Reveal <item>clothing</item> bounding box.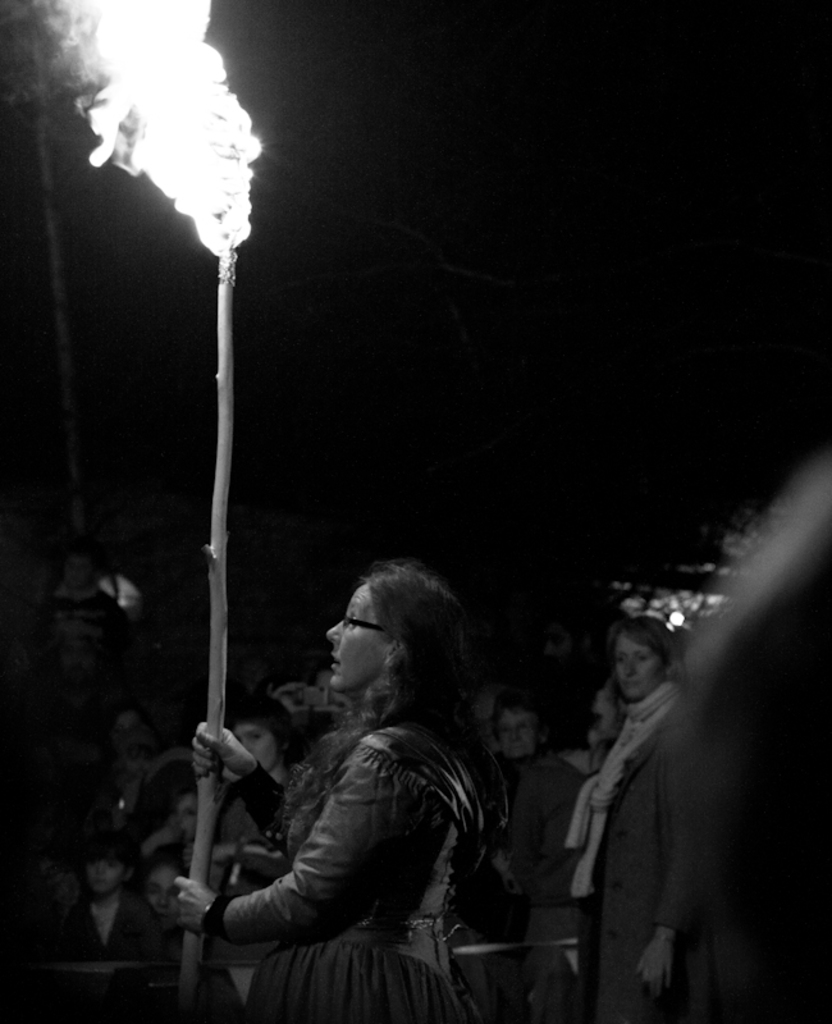
Revealed: 561,698,709,1002.
